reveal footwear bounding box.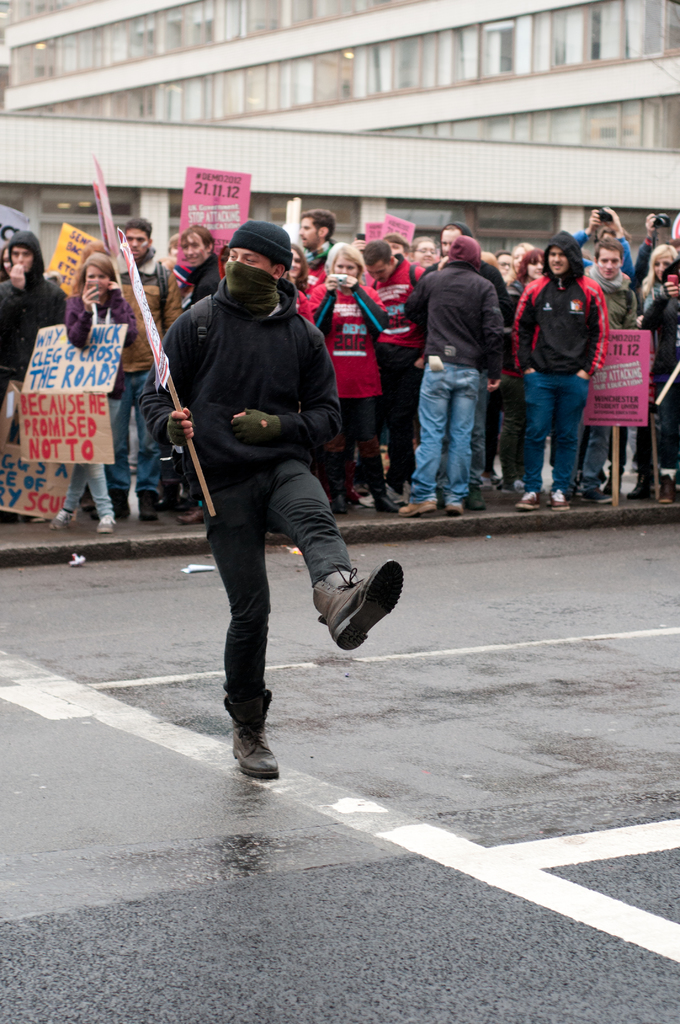
Revealed: rect(138, 492, 163, 518).
